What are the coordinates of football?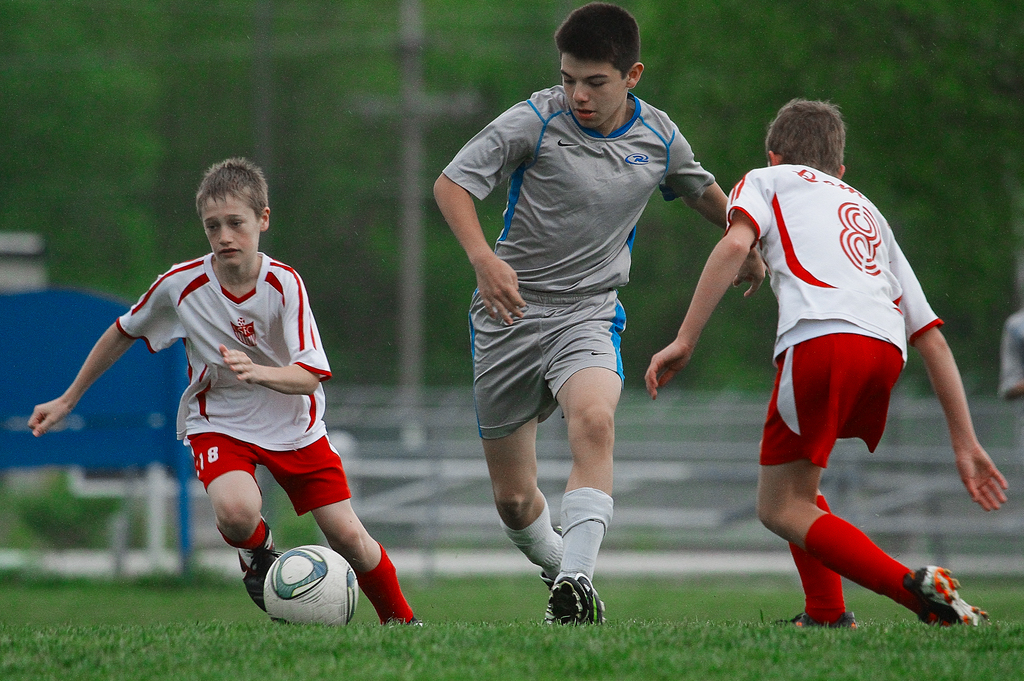
[263, 544, 360, 627].
